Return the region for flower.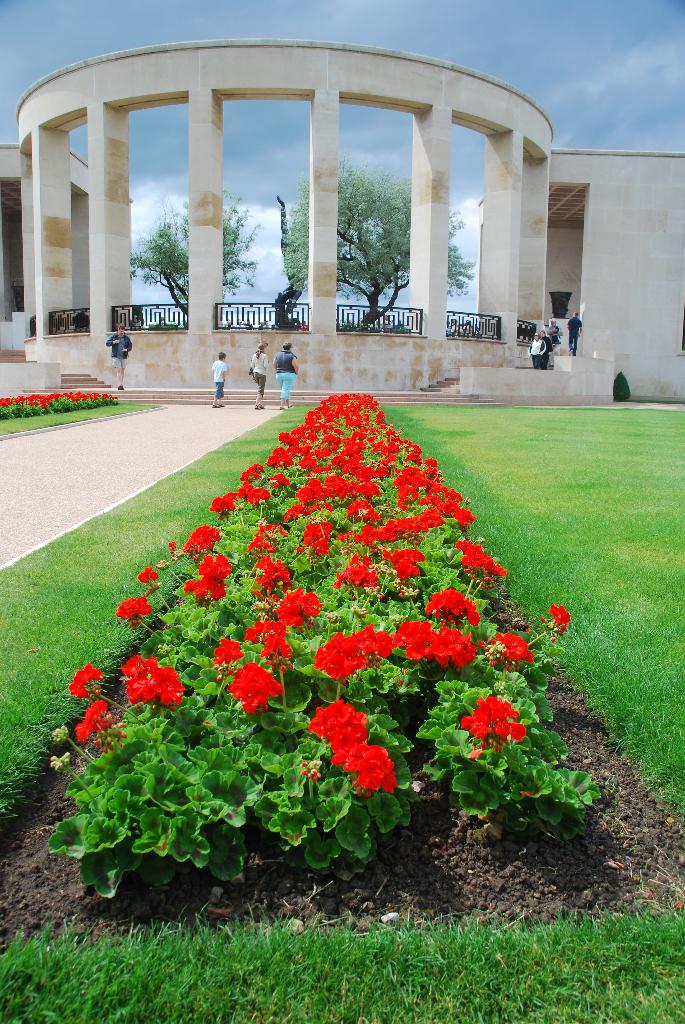
[x1=321, y1=705, x2=402, y2=803].
